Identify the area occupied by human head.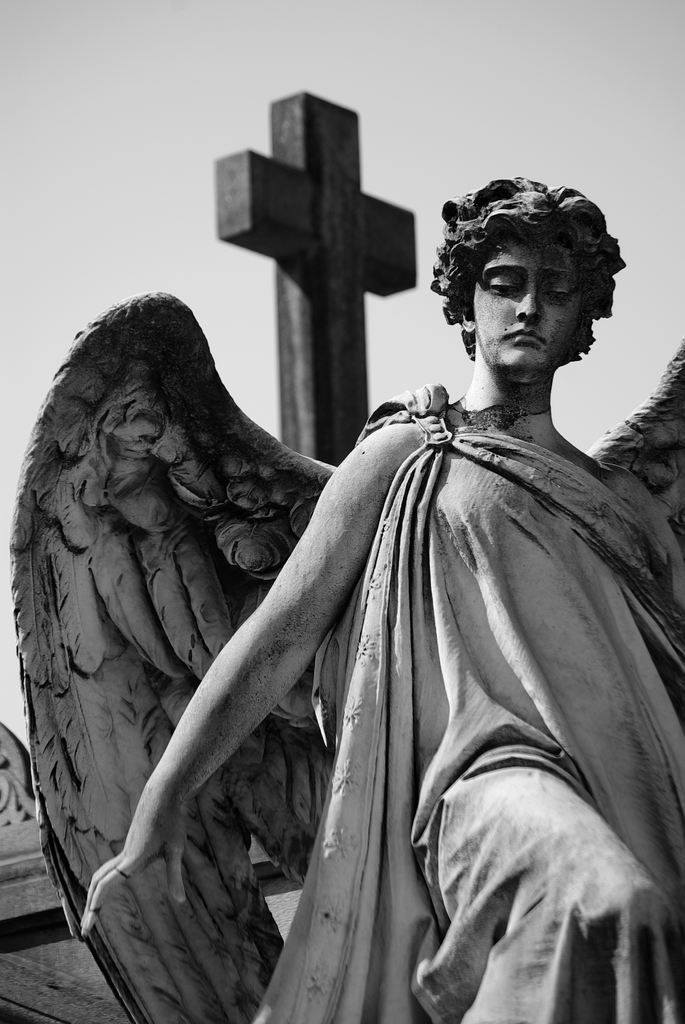
Area: (436, 172, 626, 375).
